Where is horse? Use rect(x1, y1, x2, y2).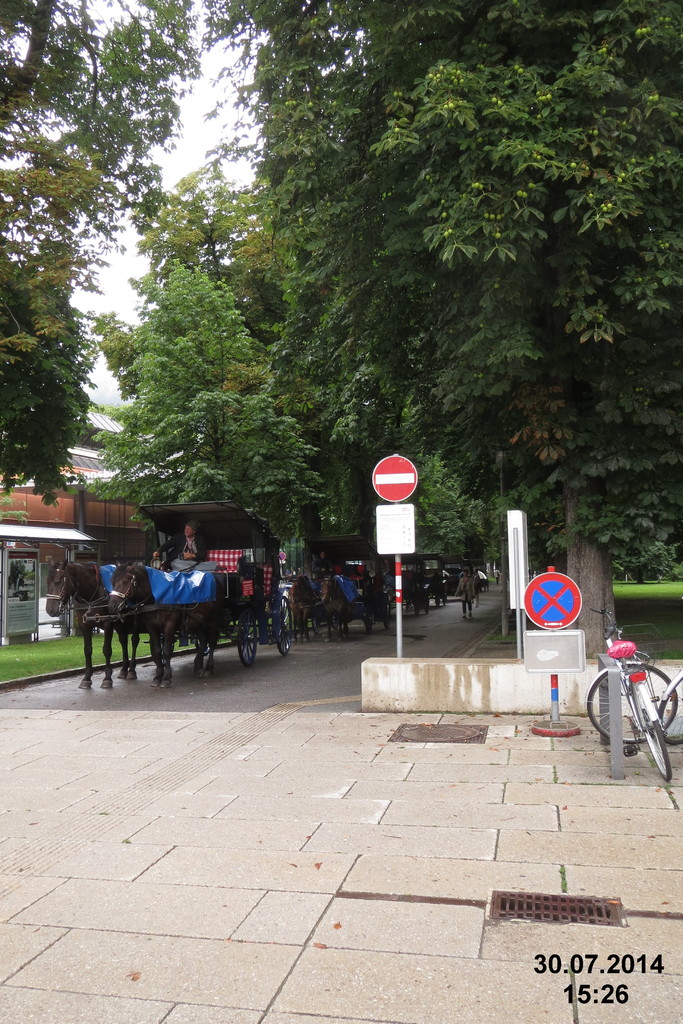
rect(286, 573, 315, 641).
